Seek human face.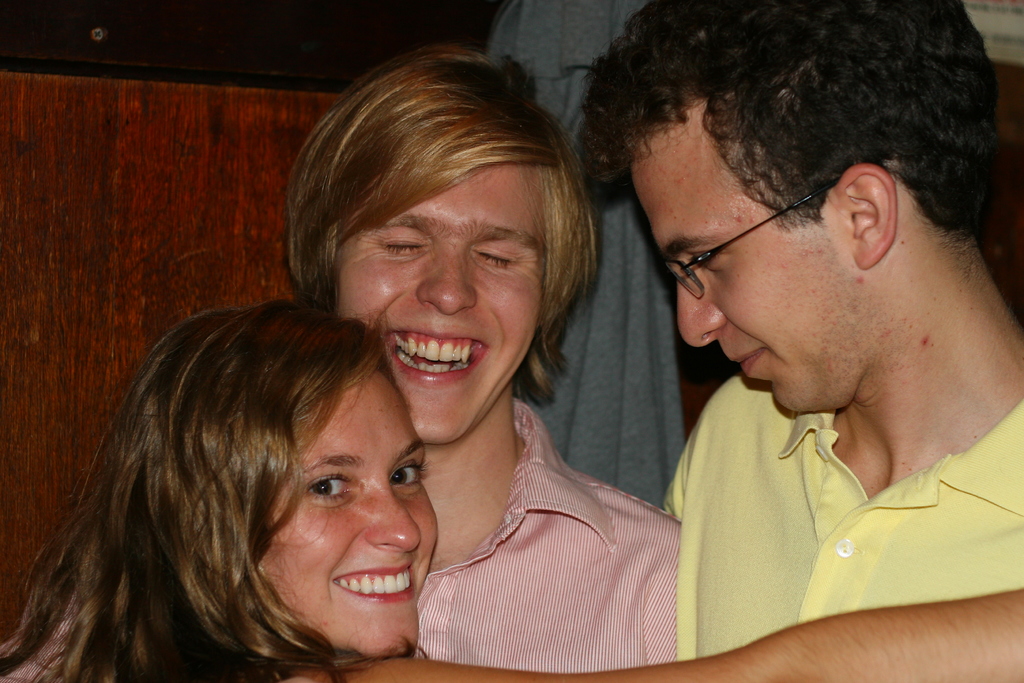
<region>260, 365, 440, 655</region>.
